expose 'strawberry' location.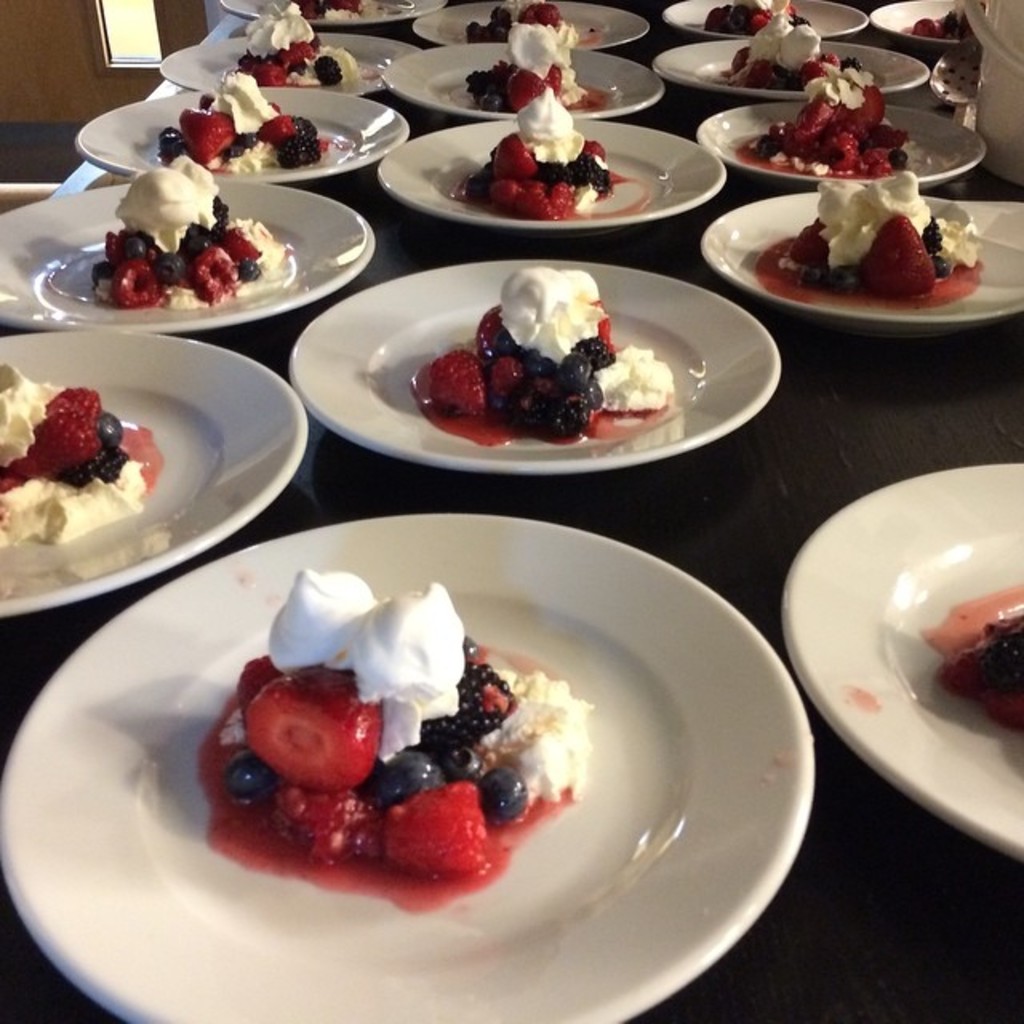
Exposed at {"left": 552, "top": 181, "right": 576, "bottom": 221}.
